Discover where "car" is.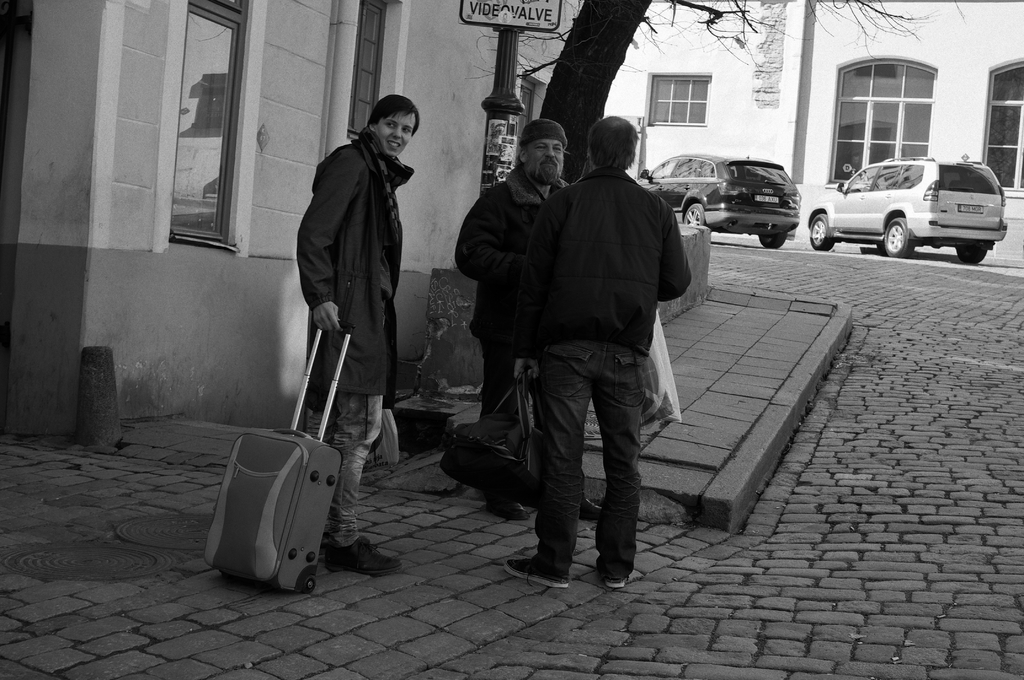
Discovered at locate(636, 152, 800, 246).
